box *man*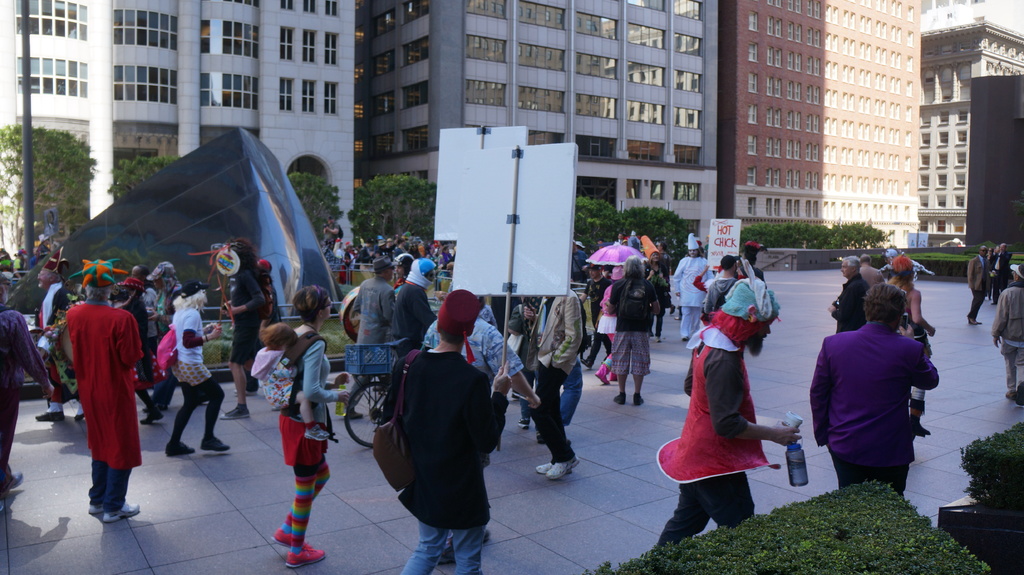
(x1=862, y1=260, x2=878, y2=290)
